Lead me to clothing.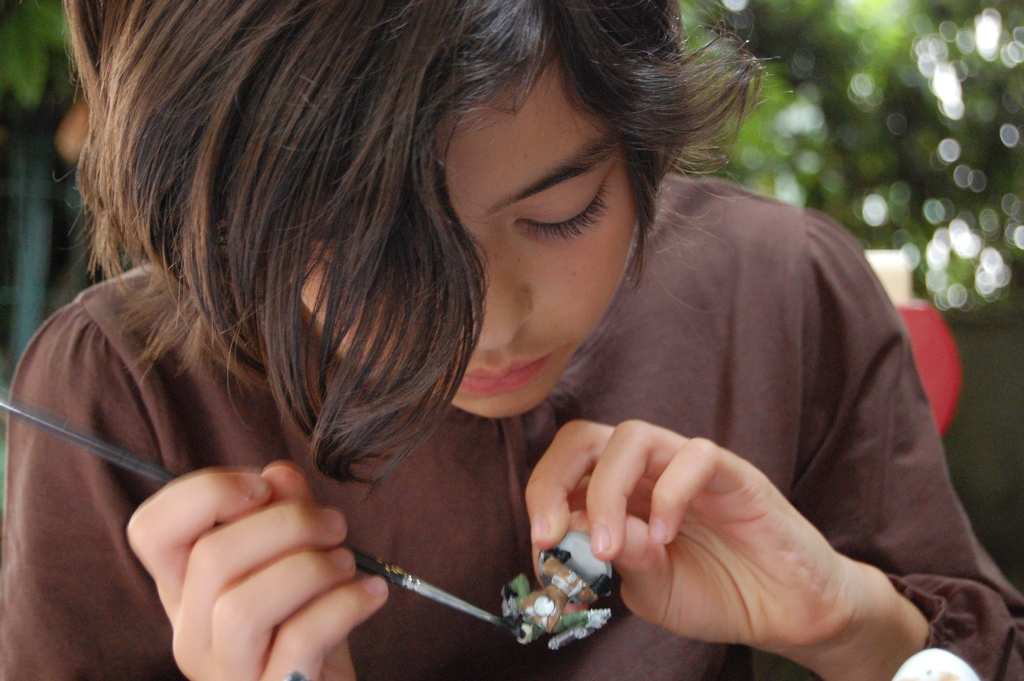
Lead to BBox(0, 176, 1023, 680).
